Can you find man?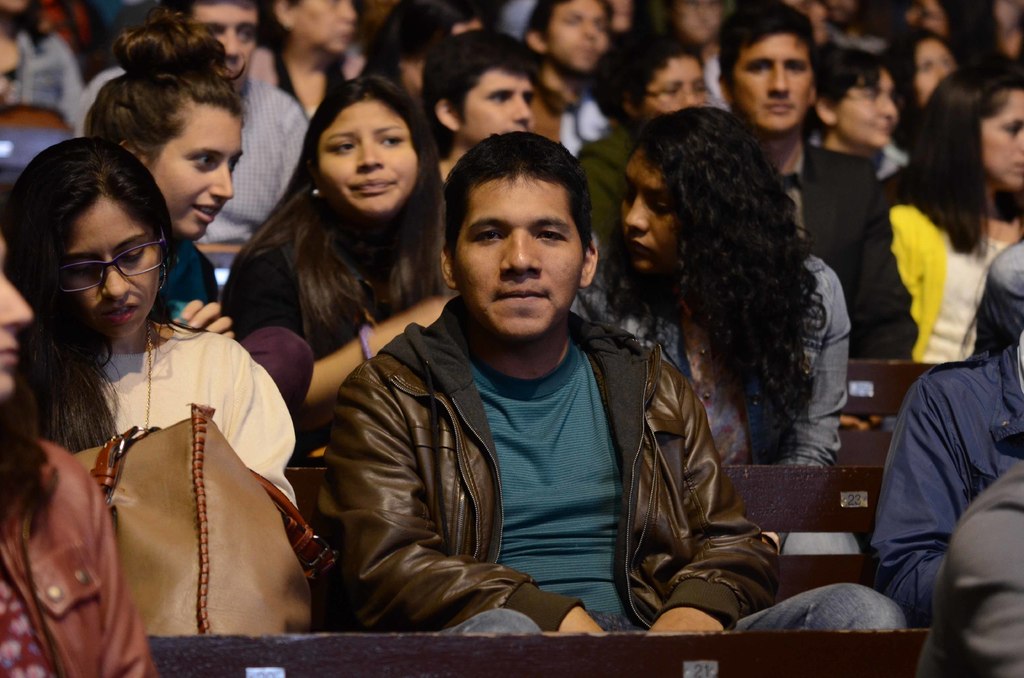
Yes, bounding box: left=317, top=134, right=906, bottom=642.
